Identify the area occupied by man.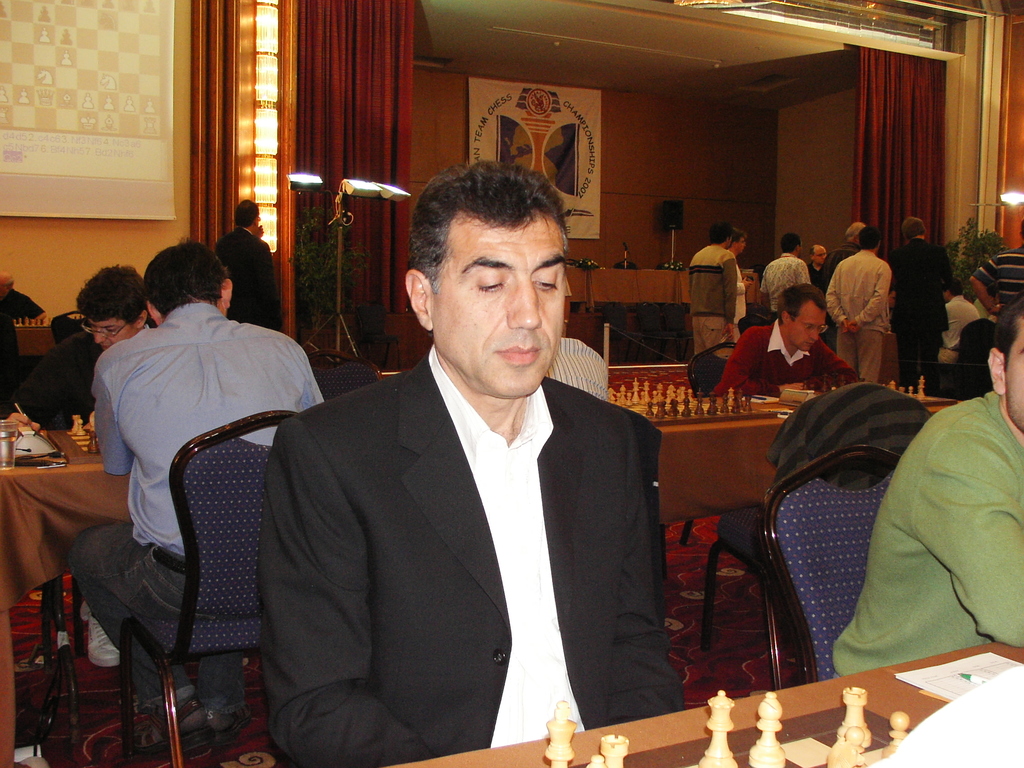
Area: detection(820, 226, 890, 382).
